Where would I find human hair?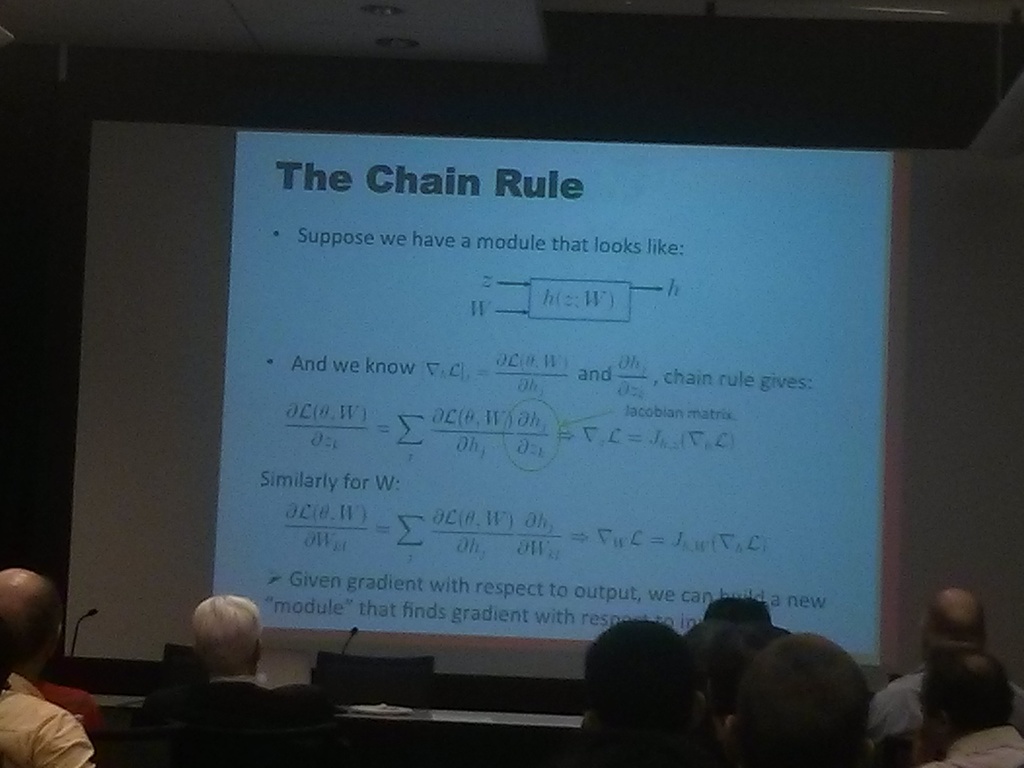
At (left=921, top=598, right=983, bottom=651).
